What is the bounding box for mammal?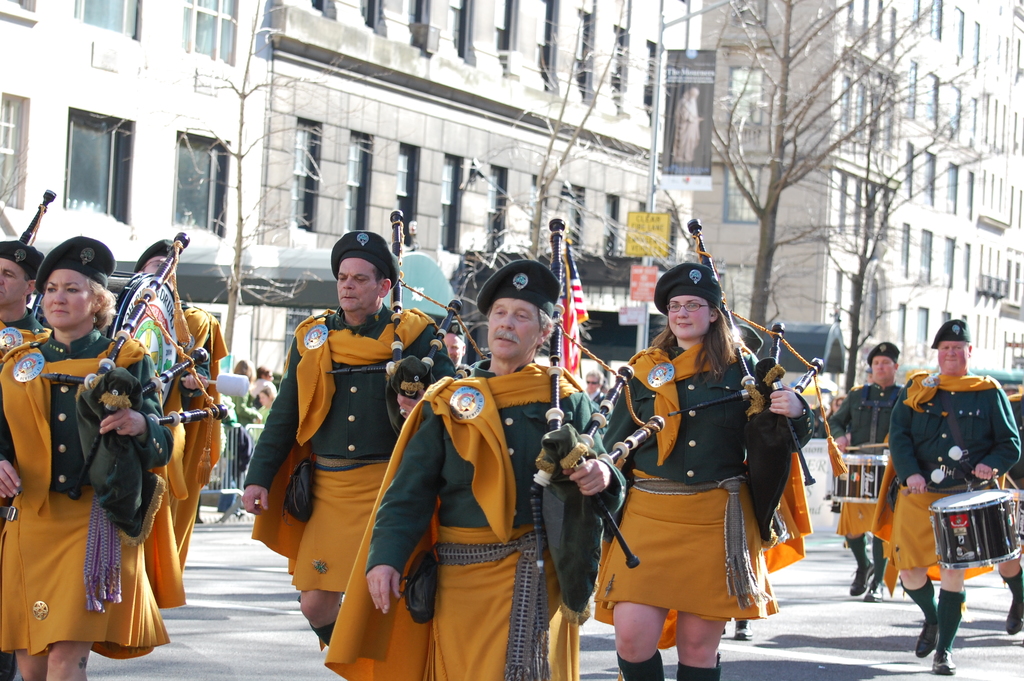
{"x1": 259, "y1": 380, "x2": 284, "y2": 434}.
